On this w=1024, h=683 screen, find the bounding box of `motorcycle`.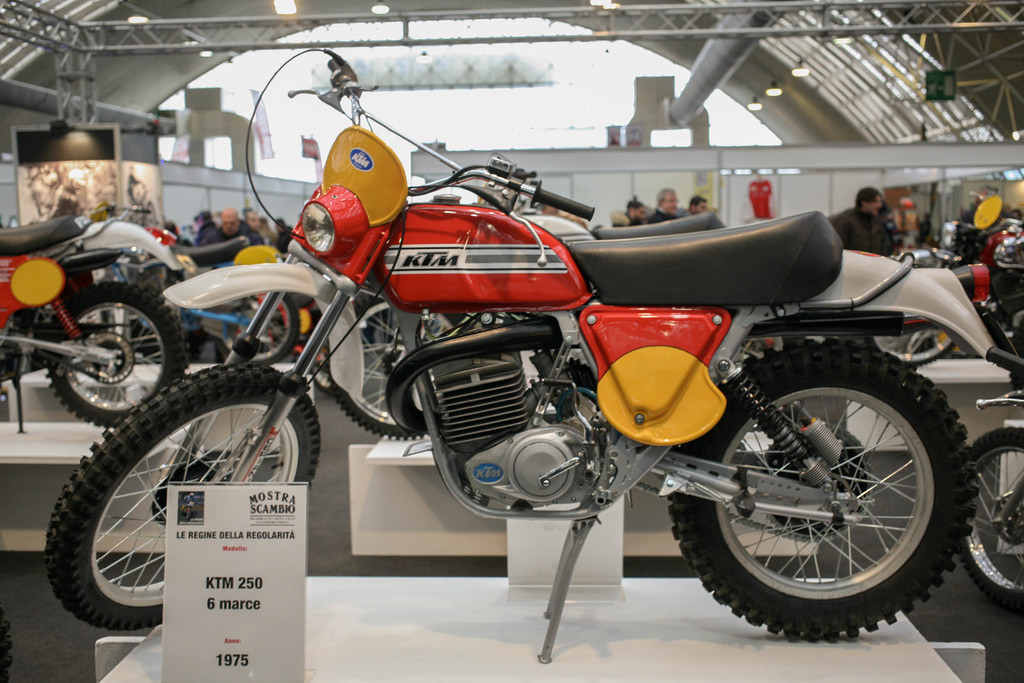
Bounding box: 97,99,994,669.
